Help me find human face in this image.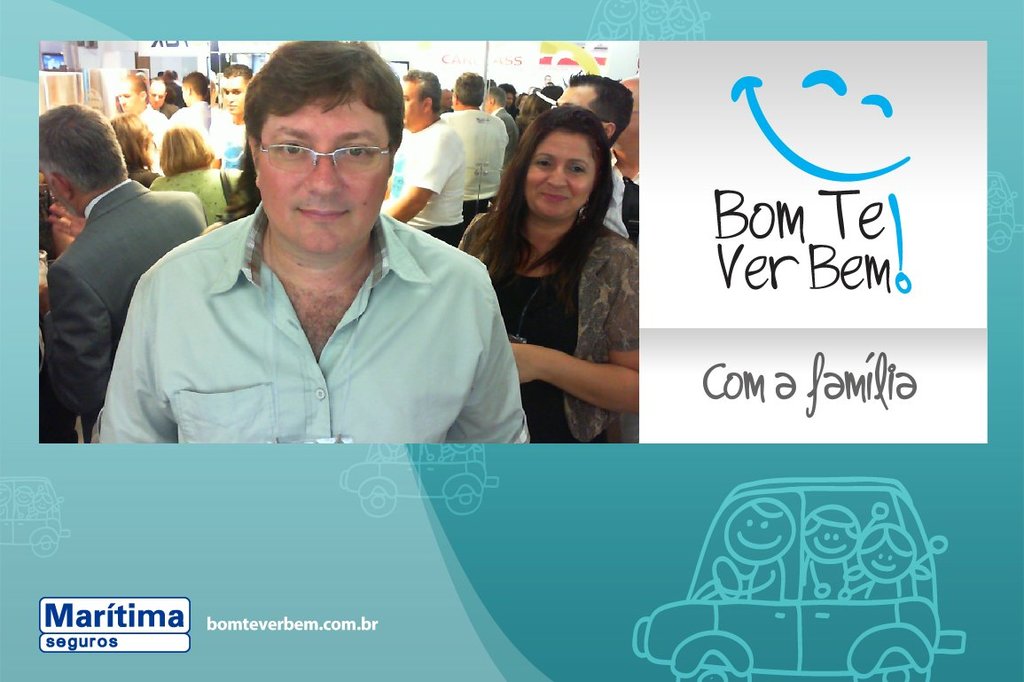
Found it: rect(114, 81, 140, 107).
